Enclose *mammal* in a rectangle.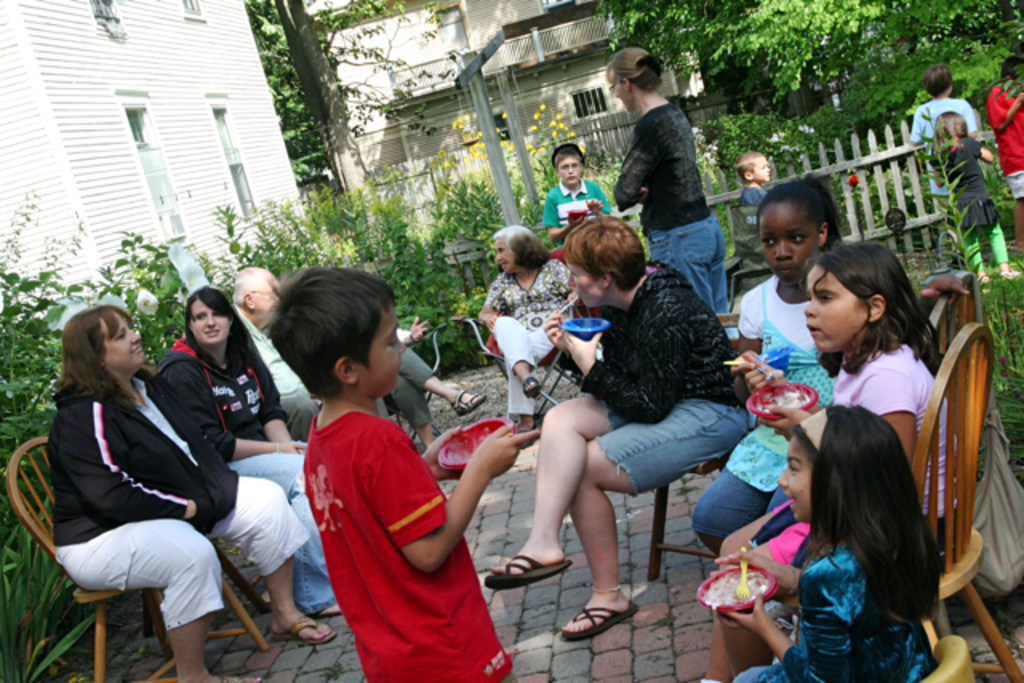
bbox=[541, 144, 608, 245].
